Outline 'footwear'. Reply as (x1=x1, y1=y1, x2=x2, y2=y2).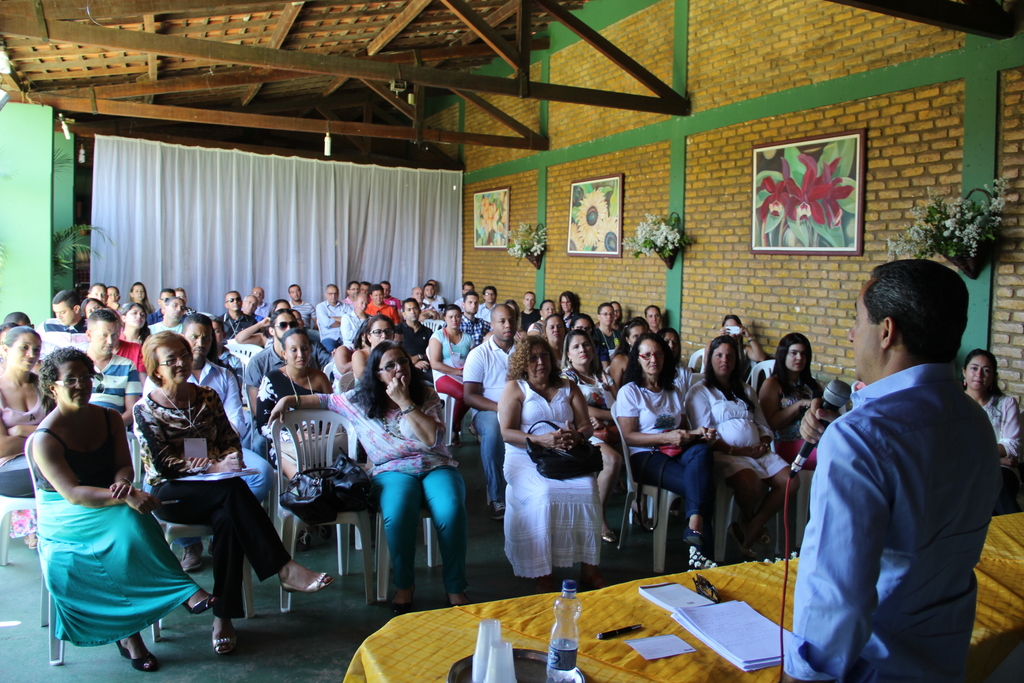
(x1=181, y1=580, x2=223, y2=609).
